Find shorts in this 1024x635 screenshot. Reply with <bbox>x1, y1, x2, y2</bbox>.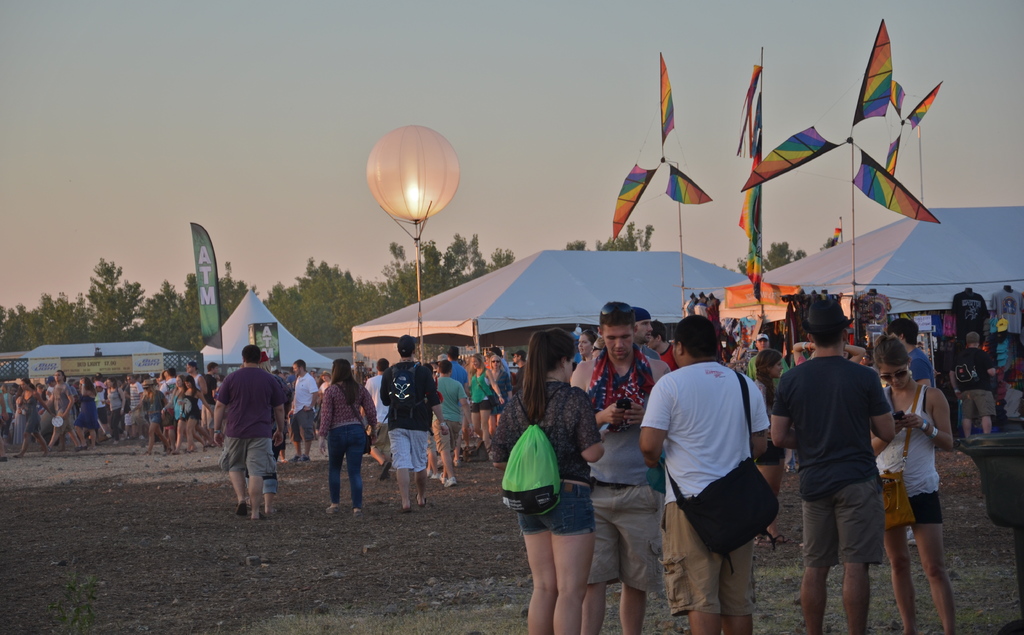
<bbox>187, 411, 202, 421</bbox>.
